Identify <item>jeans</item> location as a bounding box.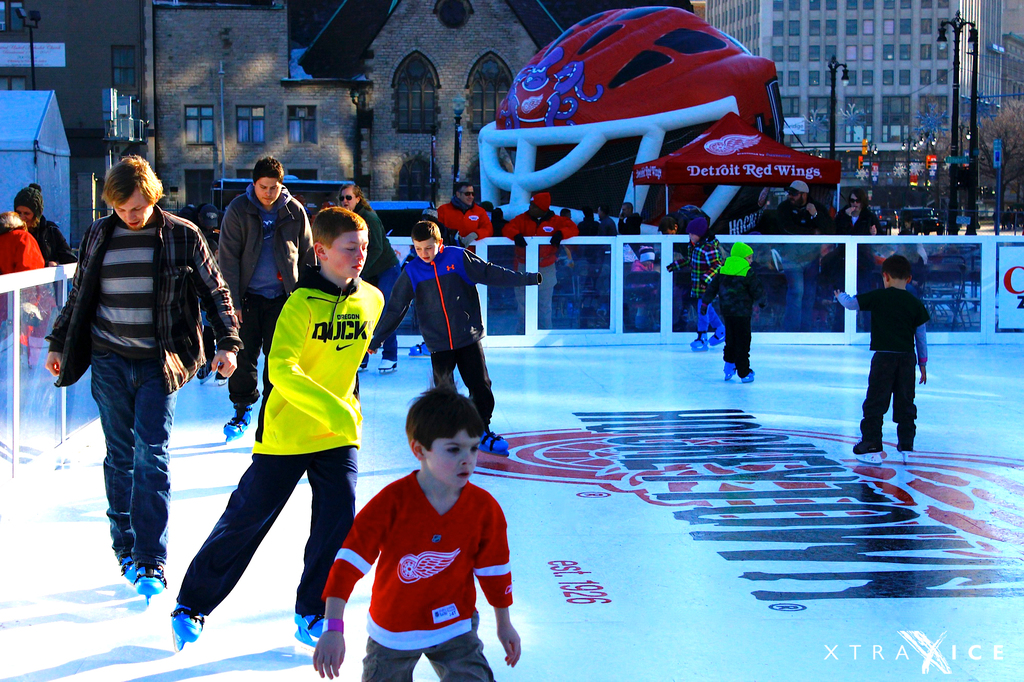
l=424, t=338, r=495, b=432.
